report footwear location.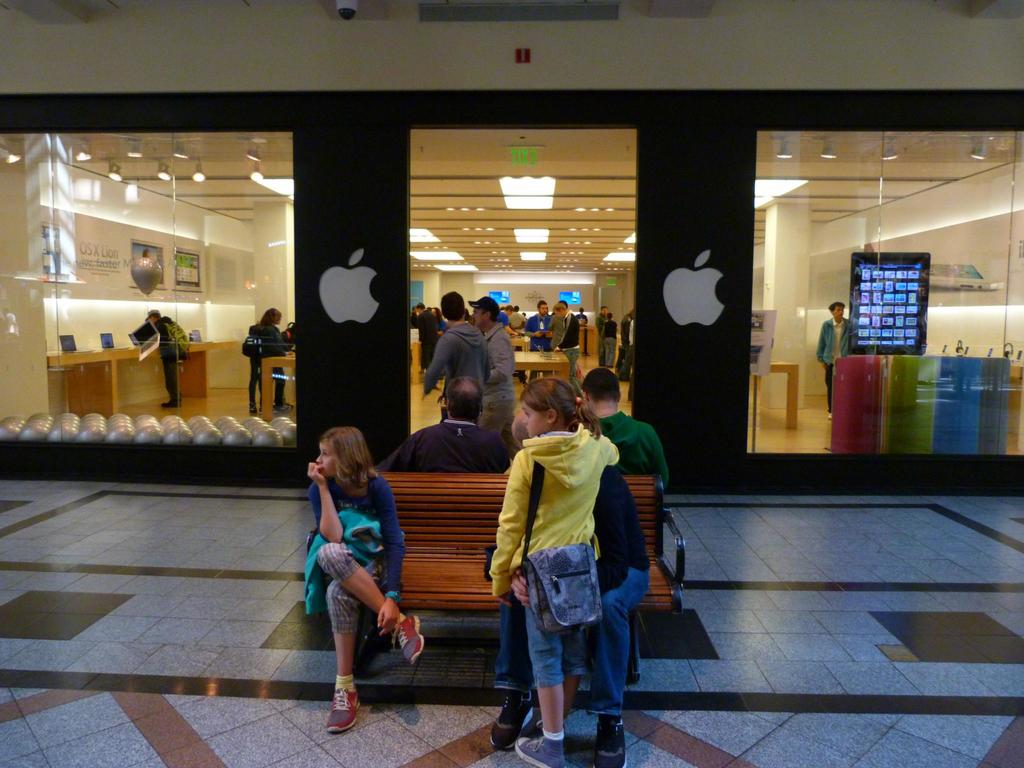
Report: Rect(324, 691, 364, 739).
